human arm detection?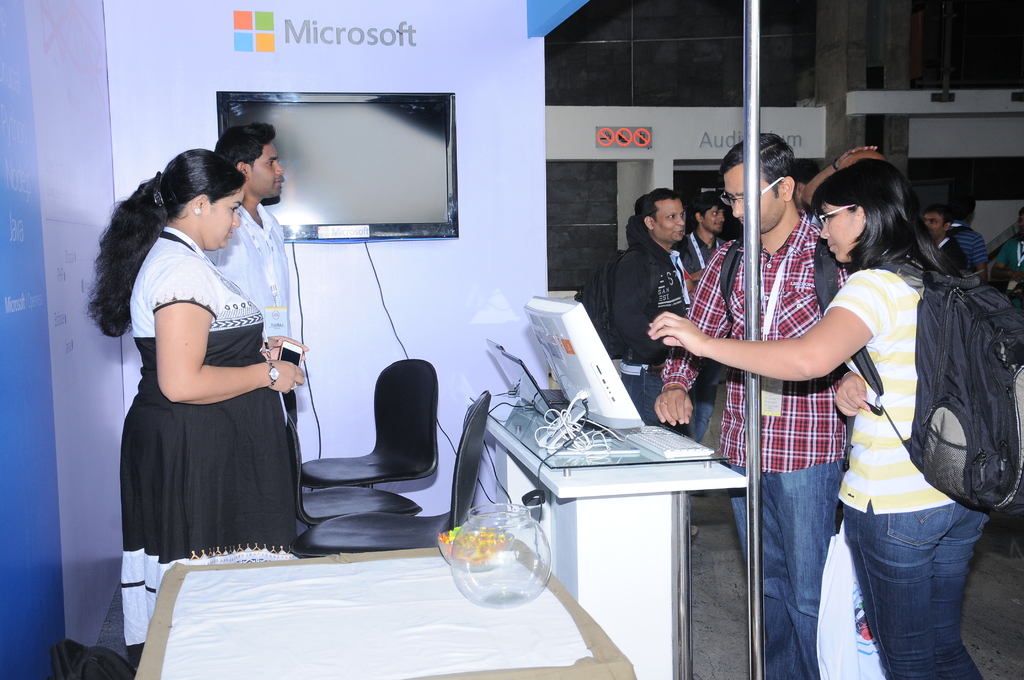
pyautogui.locateOnScreen(973, 243, 988, 281)
